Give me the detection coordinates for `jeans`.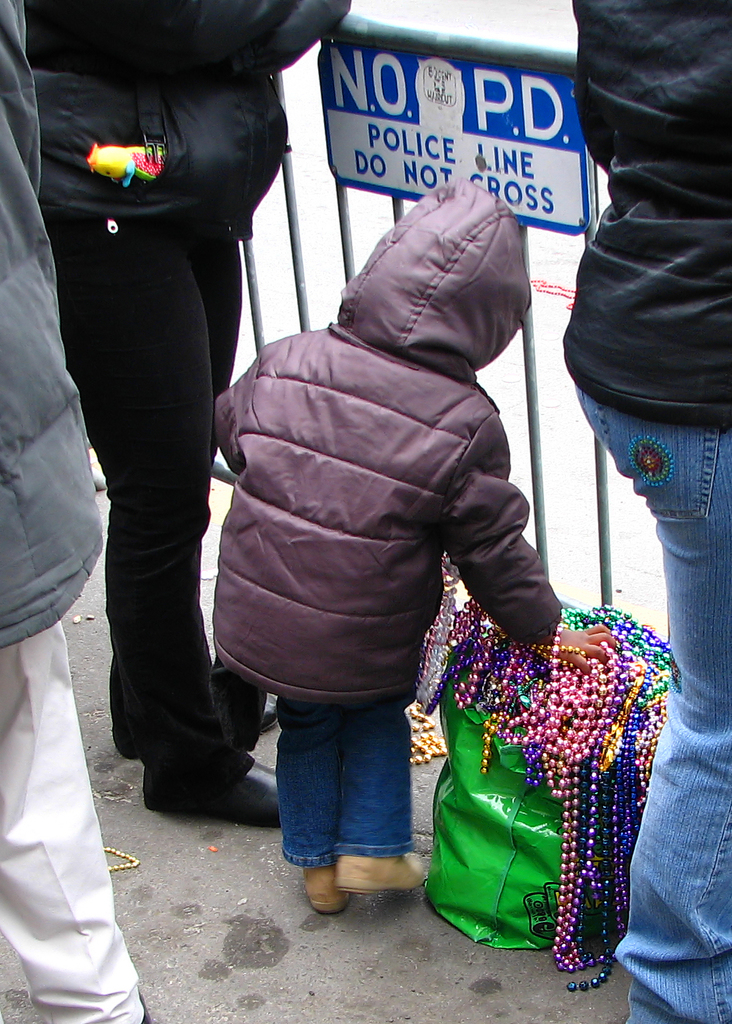
[left=572, top=383, right=731, bottom=1023].
